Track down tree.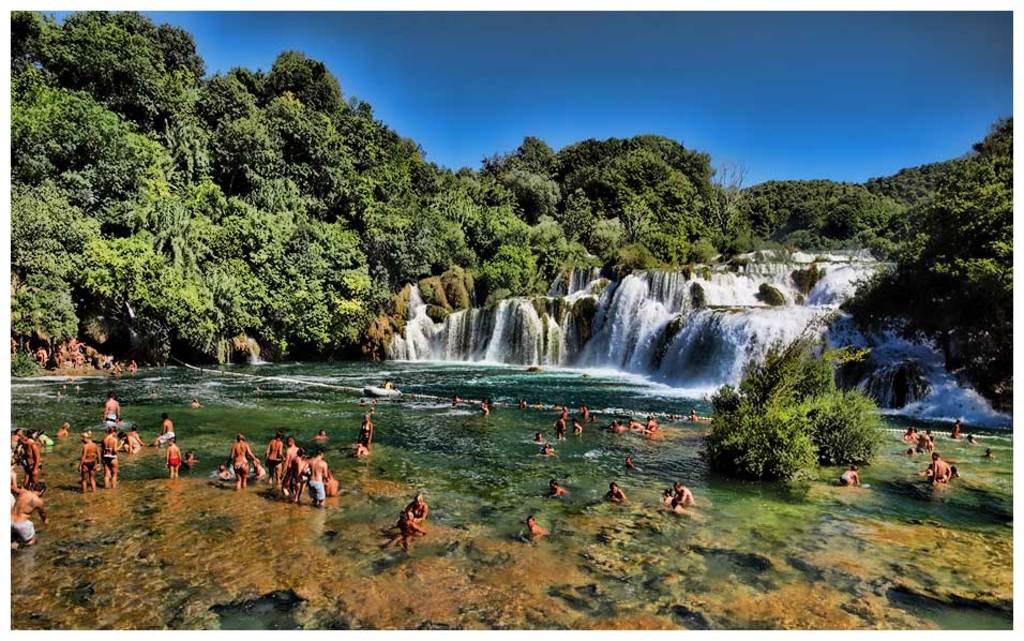
Tracked to 192/74/253/129.
